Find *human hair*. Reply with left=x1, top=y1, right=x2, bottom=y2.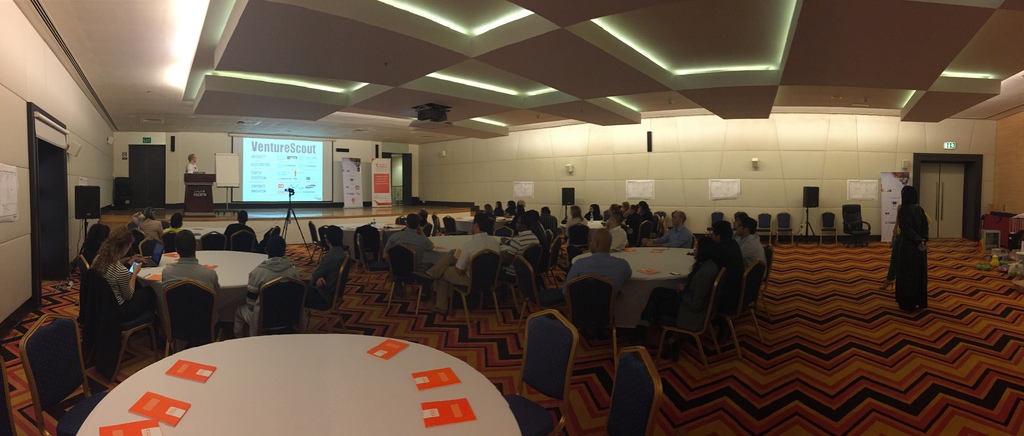
left=324, top=225, right=345, bottom=247.
